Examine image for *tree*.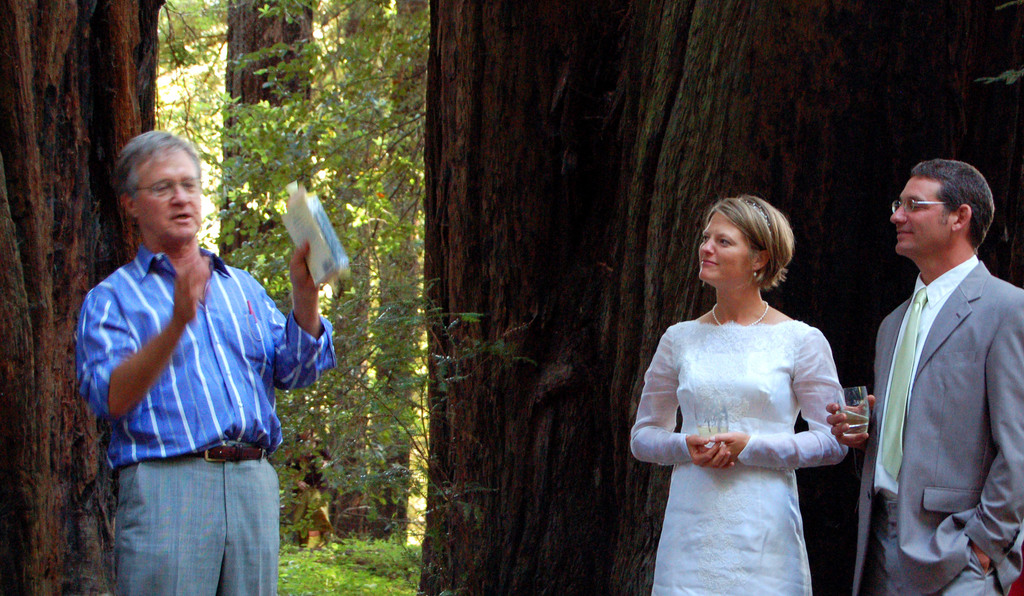
Examination result: (x1=0, y1=0, x2=164, y2=595).
